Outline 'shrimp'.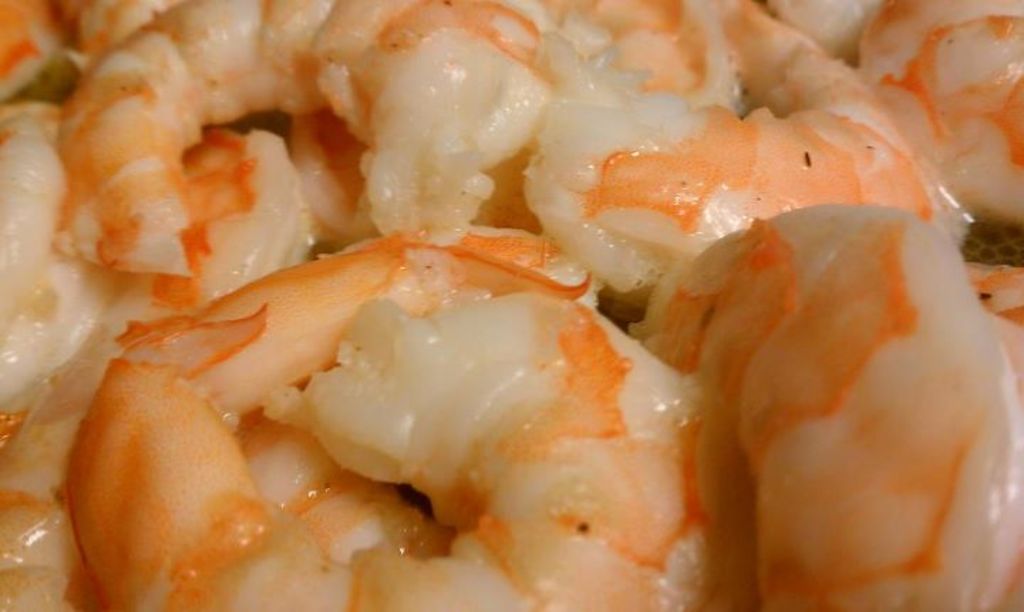
Outline: <region>529, 0, 920, 276</region>.
